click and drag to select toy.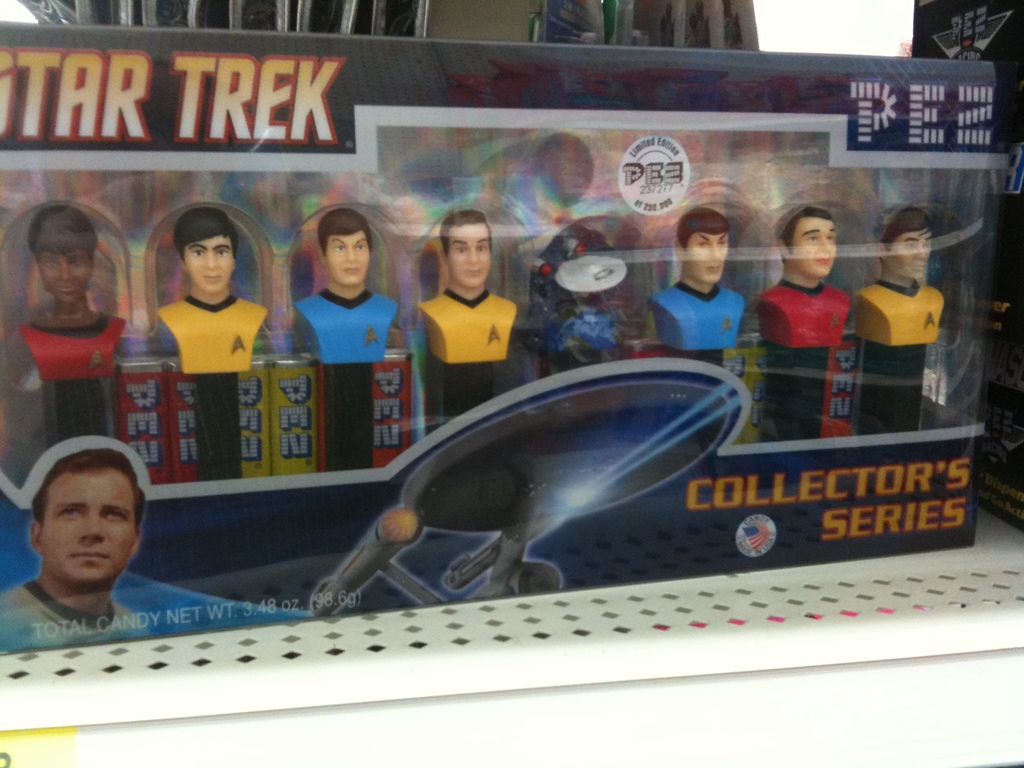
Selection: (left=419, top=209, right=526, bottom=434).
